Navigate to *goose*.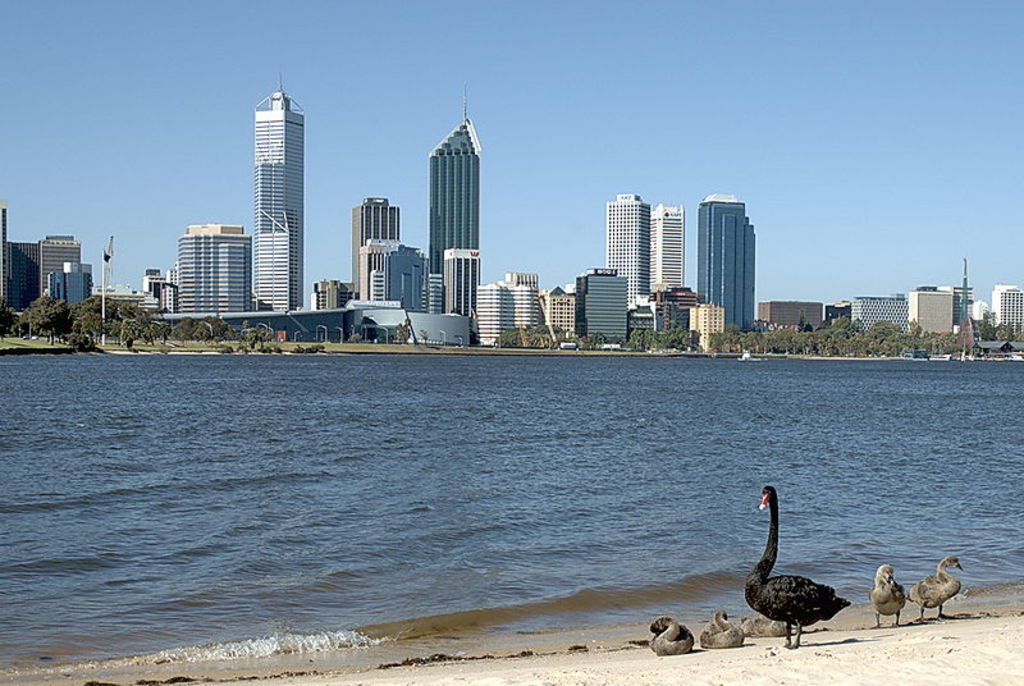
Navigation target: locate(904, 552, 964, 621).
